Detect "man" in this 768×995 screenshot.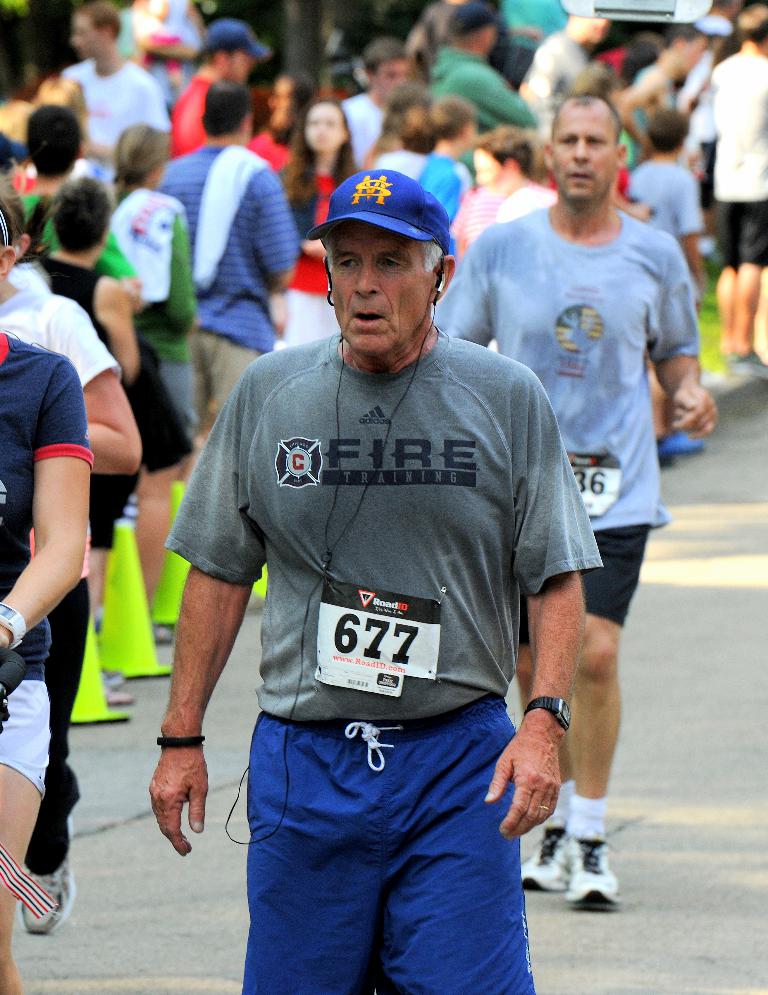
Detection: (413,0,549,141).
